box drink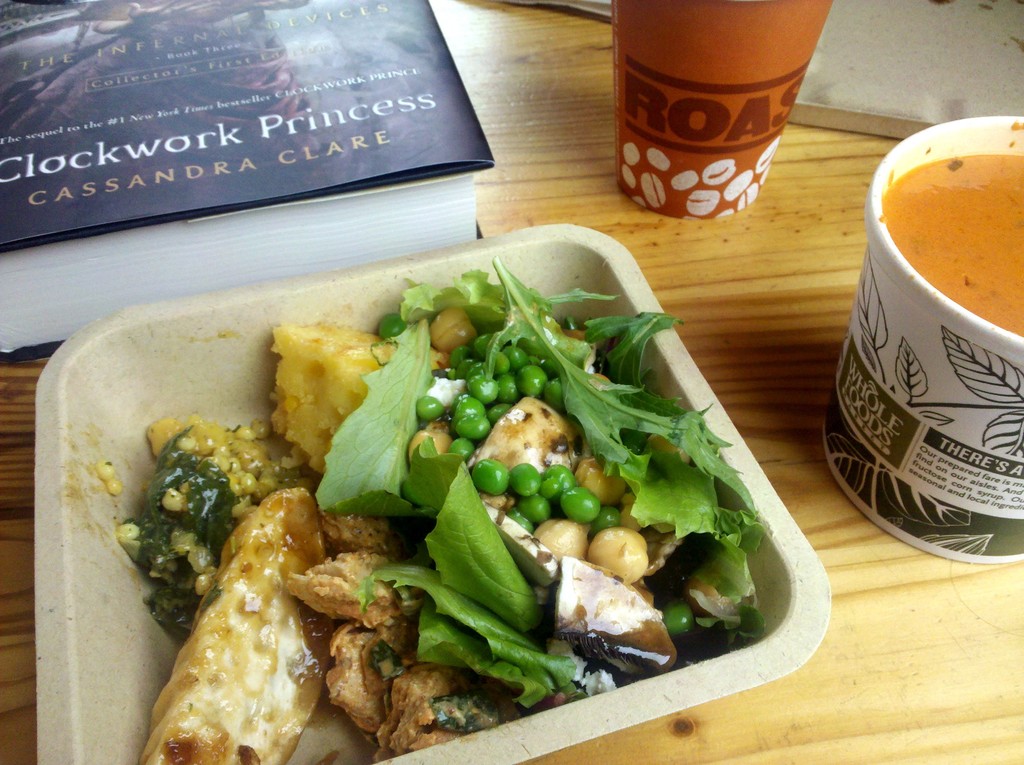
(877,160,1023,339)
